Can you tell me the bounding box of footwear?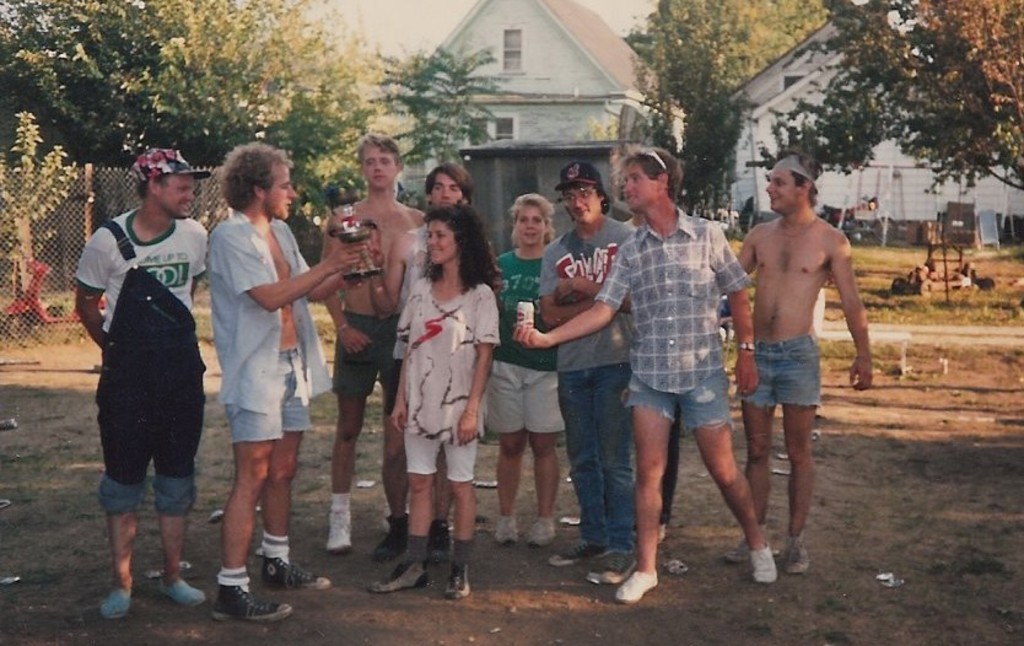
[98, 588, 129, 619].
